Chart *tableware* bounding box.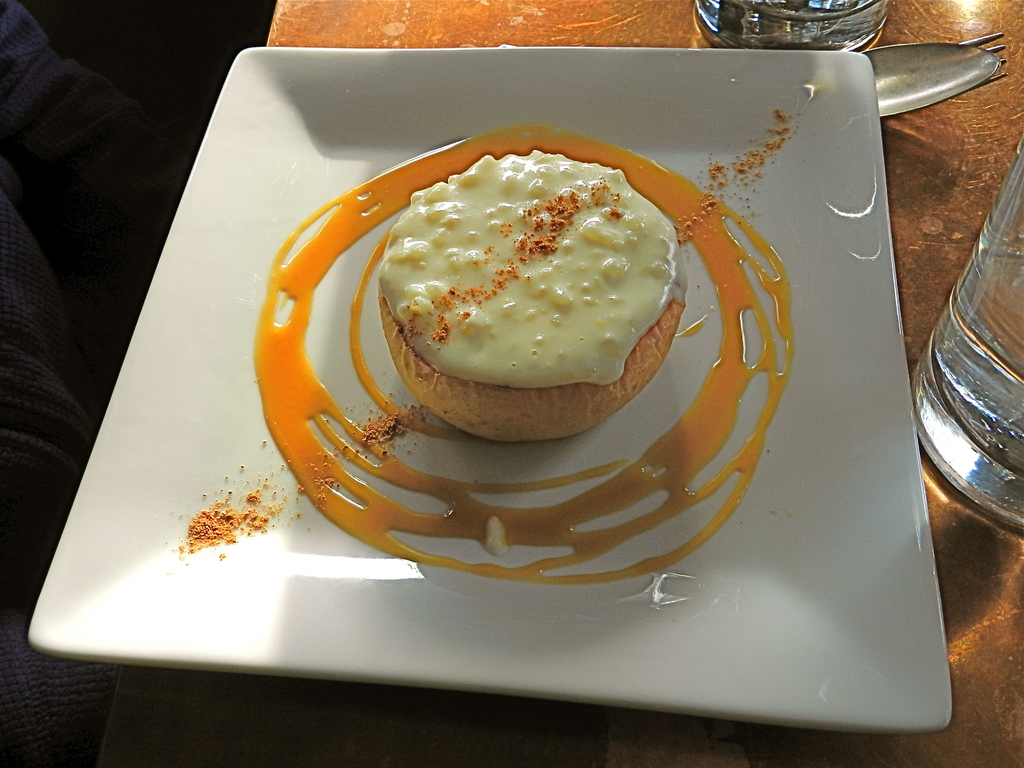
Charted: bbox=(26, 41, 954, 739).
